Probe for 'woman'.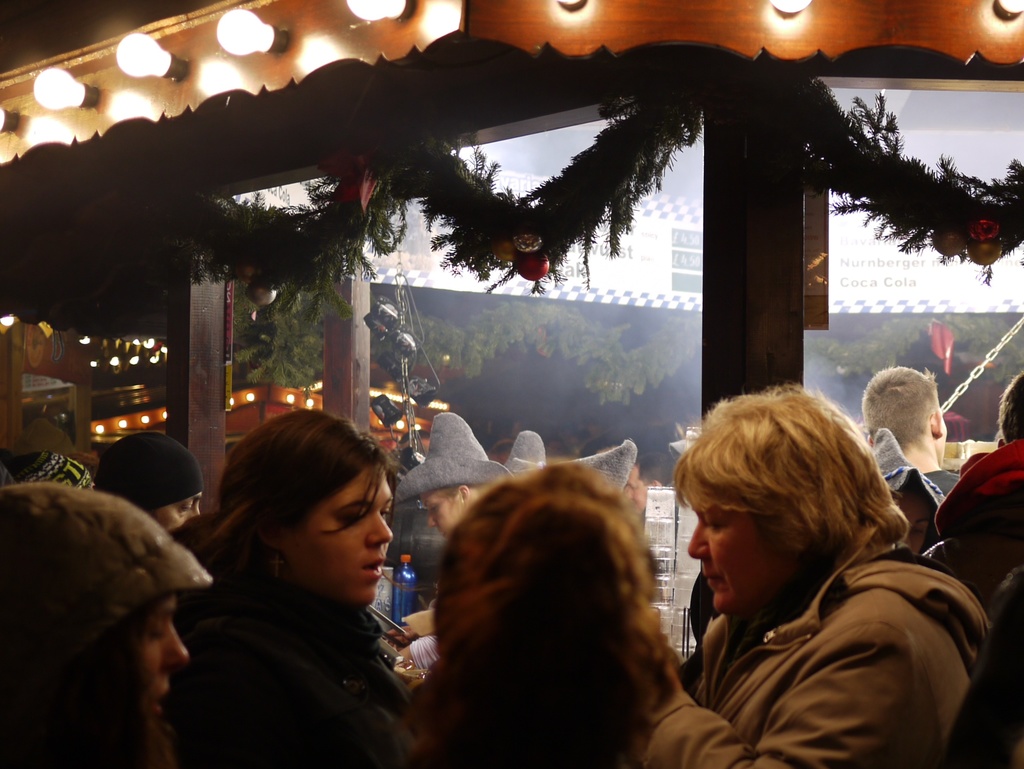
Probe result: box=[166, 407, 441, 761].
